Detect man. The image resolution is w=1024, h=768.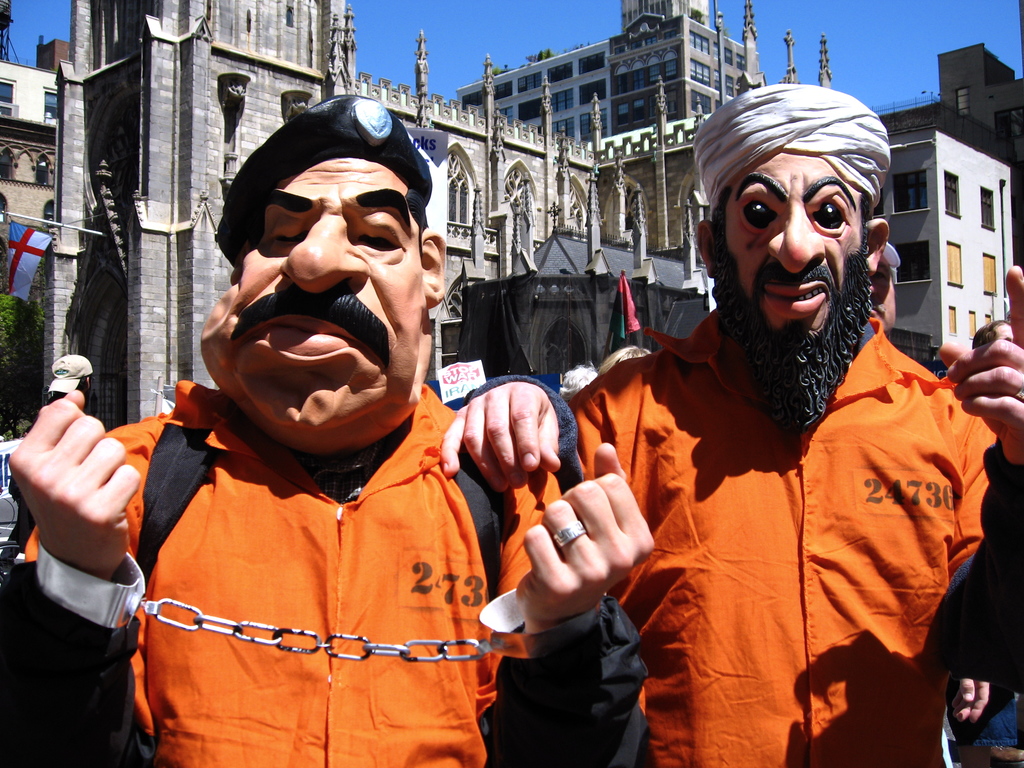
rect(872, 244, 901, 333).
